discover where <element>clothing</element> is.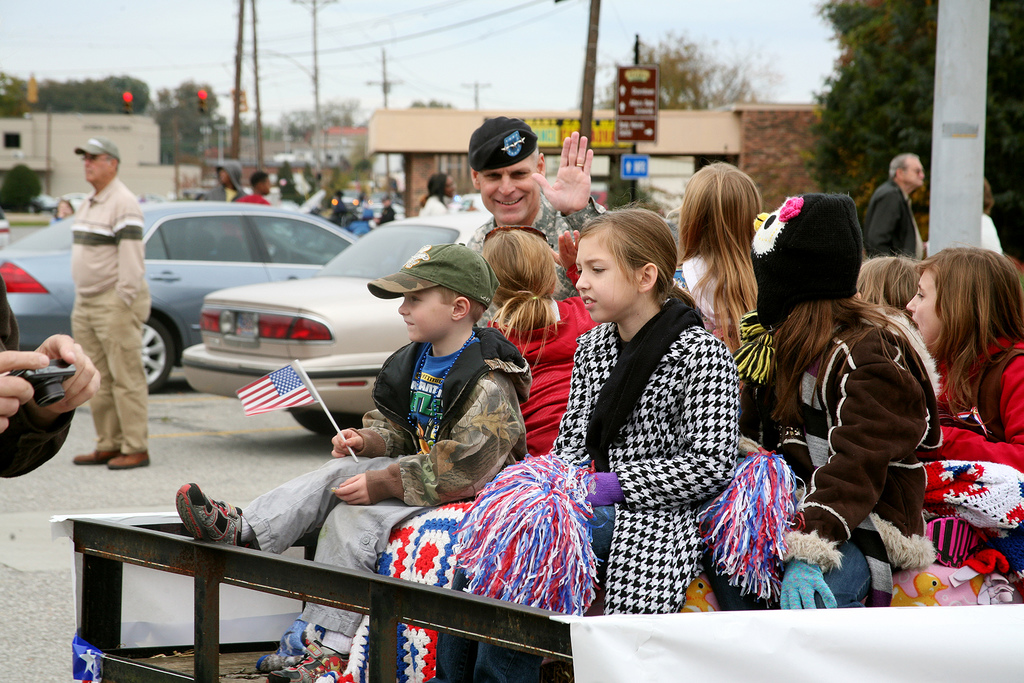
Discovered at <region>240, 324, 518, 645</region>.
